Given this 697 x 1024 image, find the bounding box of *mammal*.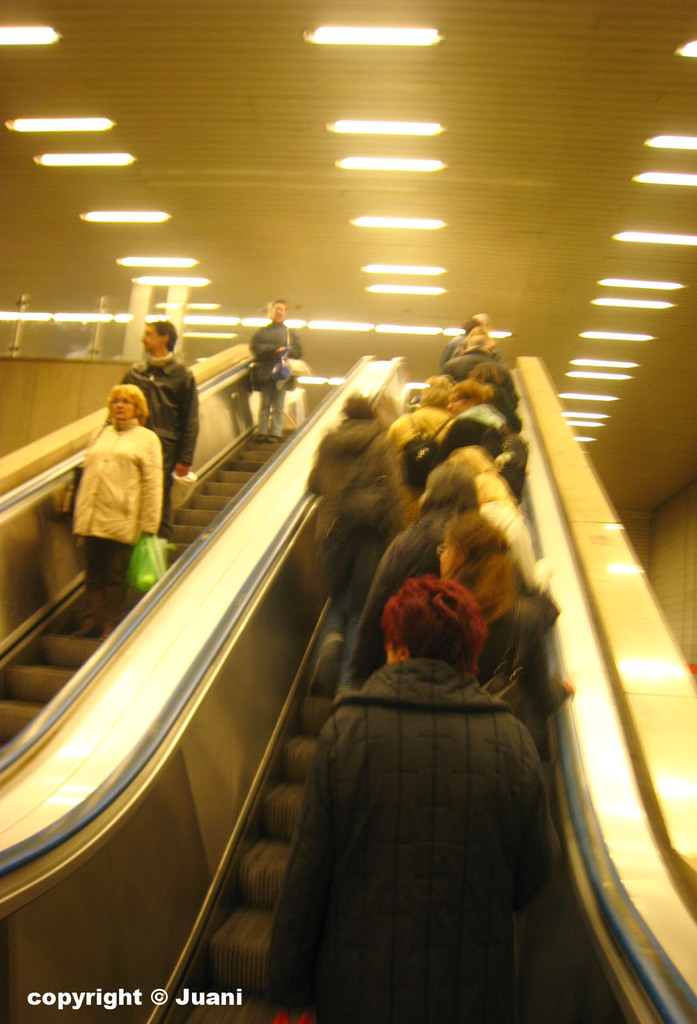
BBox(268, 573, 561, 1023).
